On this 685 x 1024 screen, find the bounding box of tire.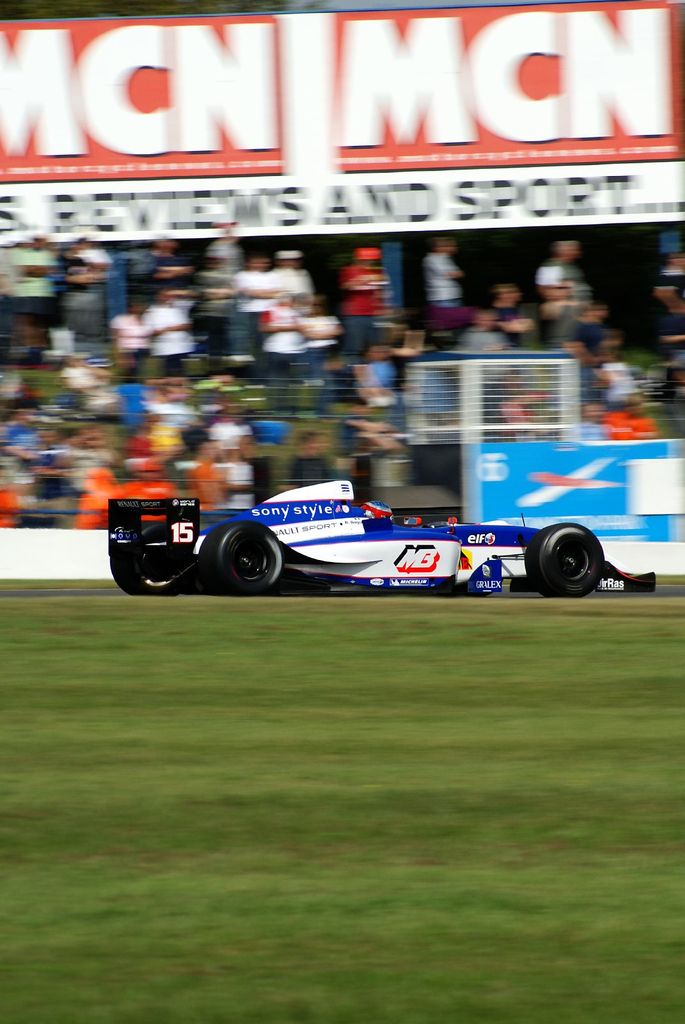
Bounding box: (208, 531, 292, 598).
